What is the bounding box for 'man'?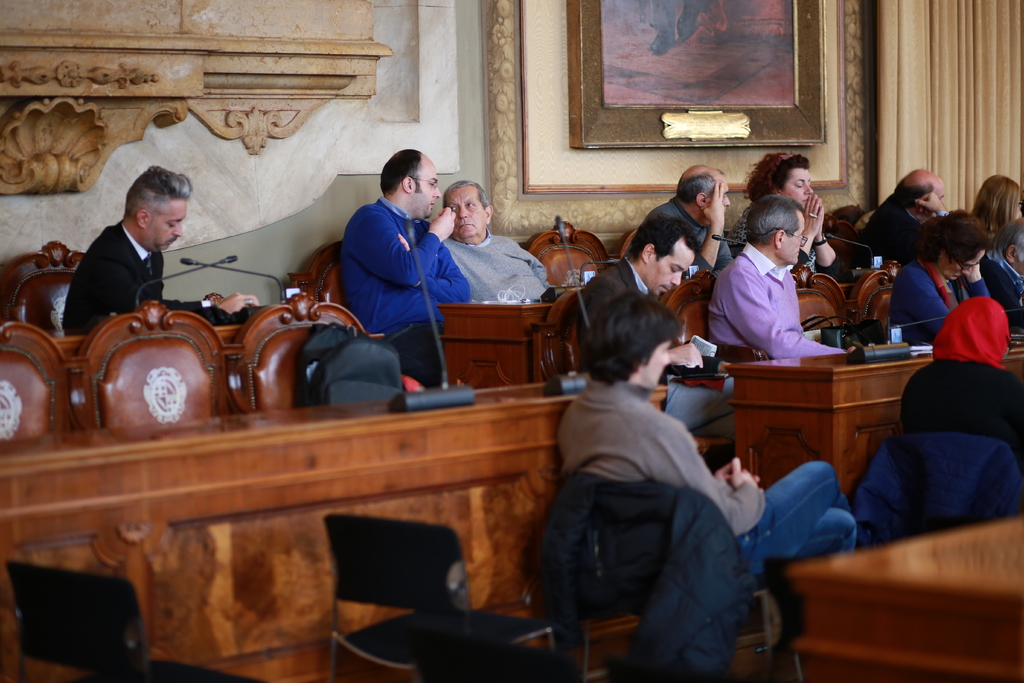
pyautogui.locateOnScreen(710, 196, 845, 360).
